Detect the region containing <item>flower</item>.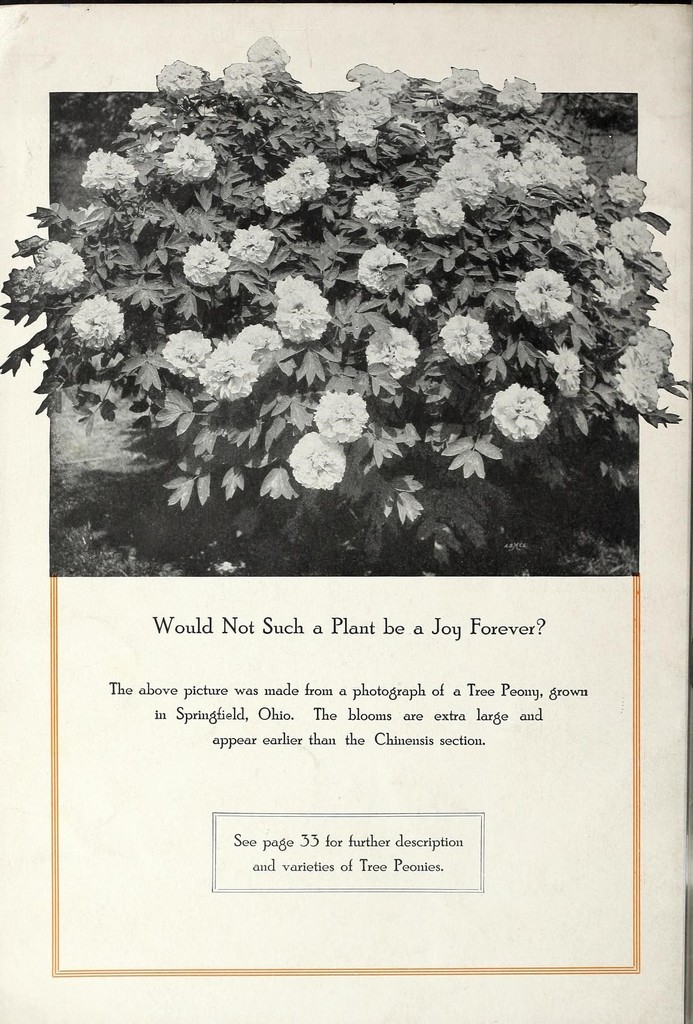
l=245, t=36, r=291, b=69.
